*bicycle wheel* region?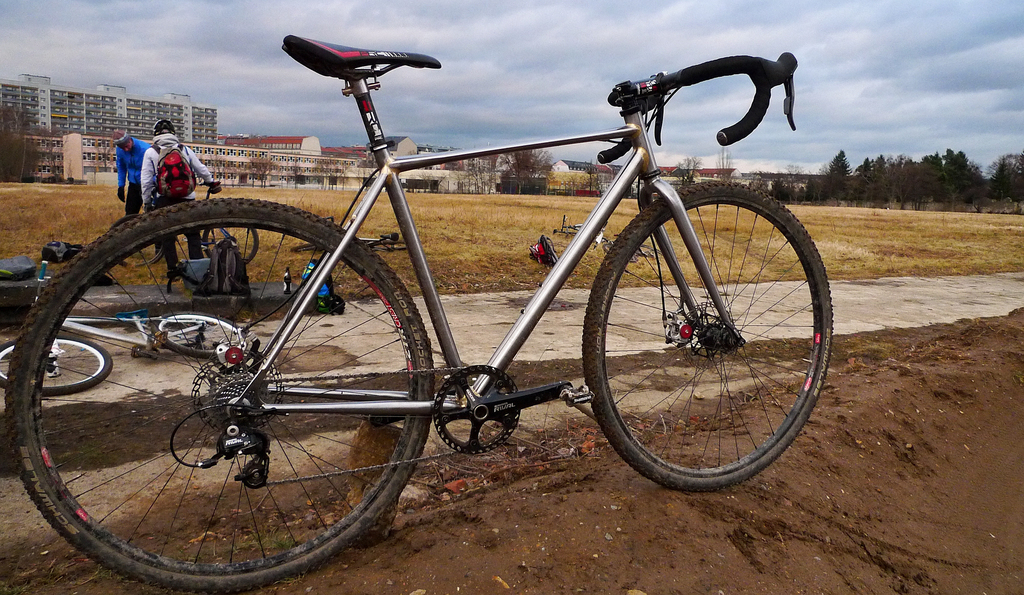
left=0, top=331, right=111, bottom=395
